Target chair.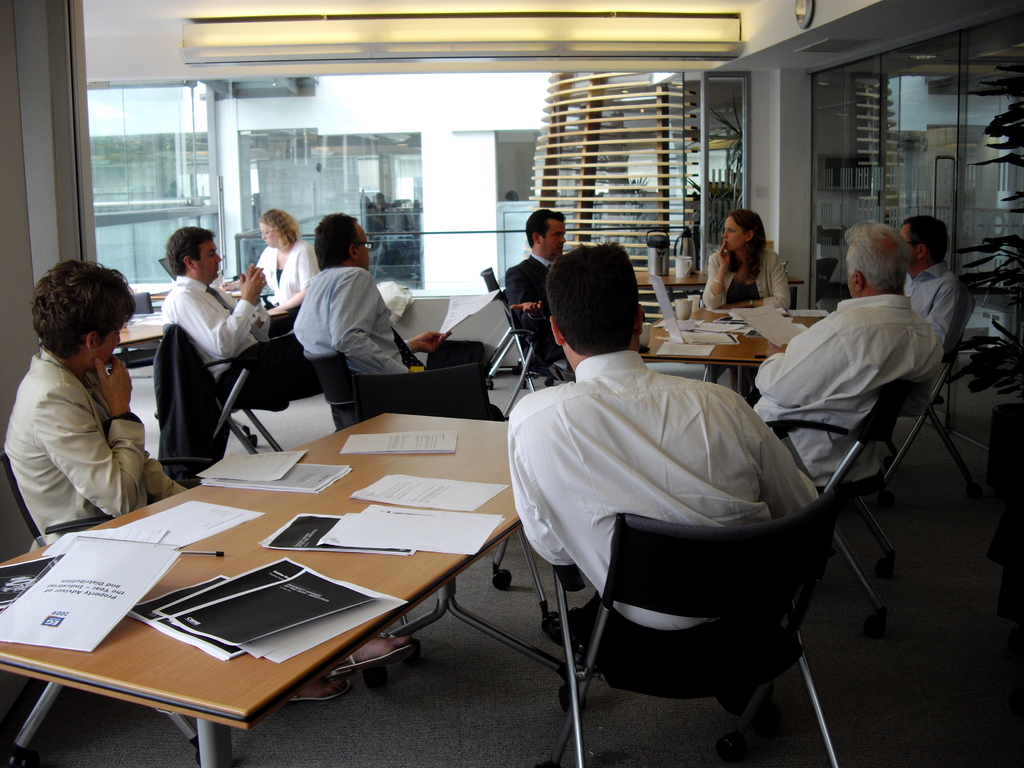
Target region: region(477, 264, 578, 417).
